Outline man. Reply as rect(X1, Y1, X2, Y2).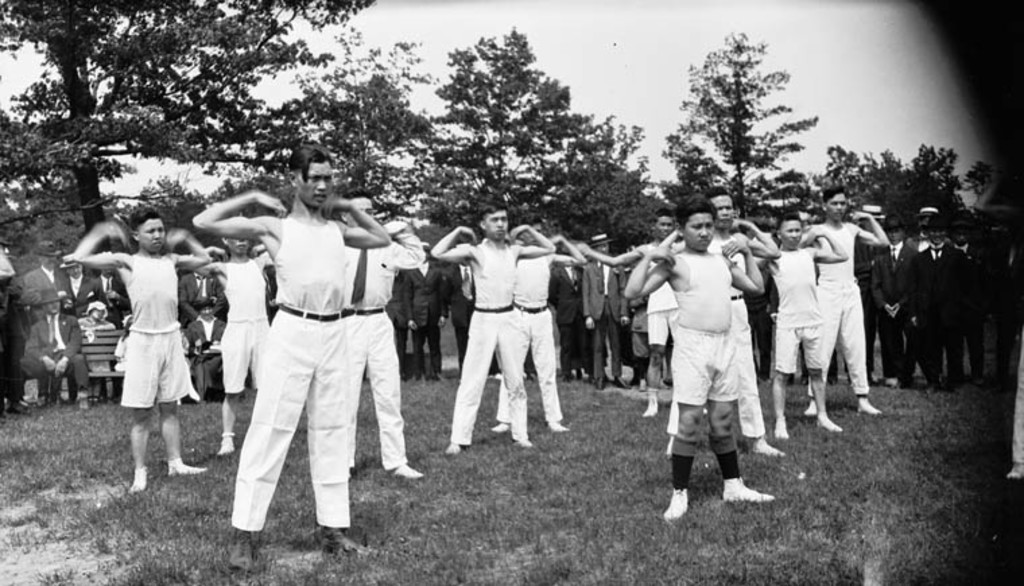
rect(94, 263, 129, 322).
